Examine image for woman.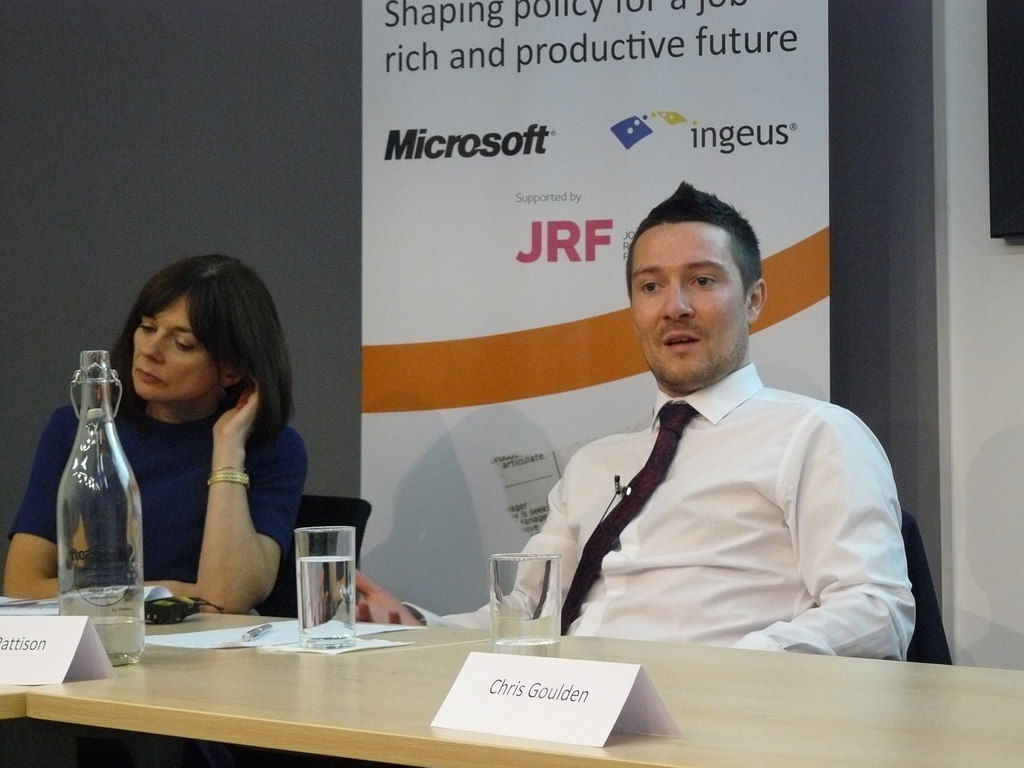
Examination result: 74,261,304,637.
